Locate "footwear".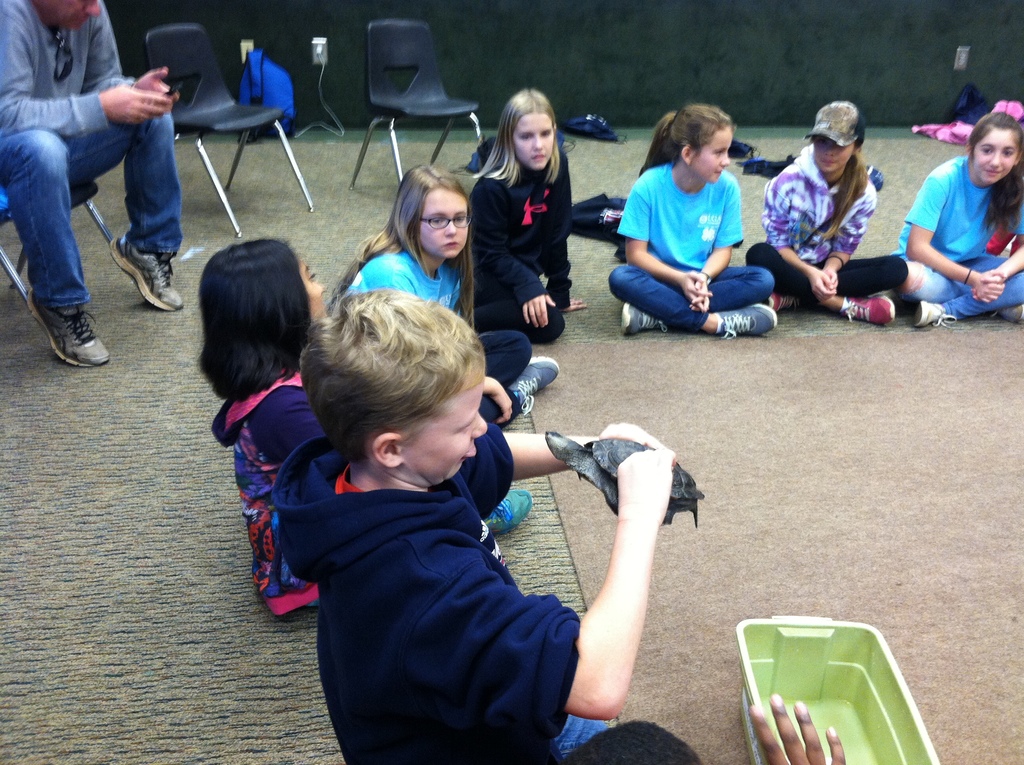
Bounding box: x1=619, y1=300, x2=664, y2=336.
